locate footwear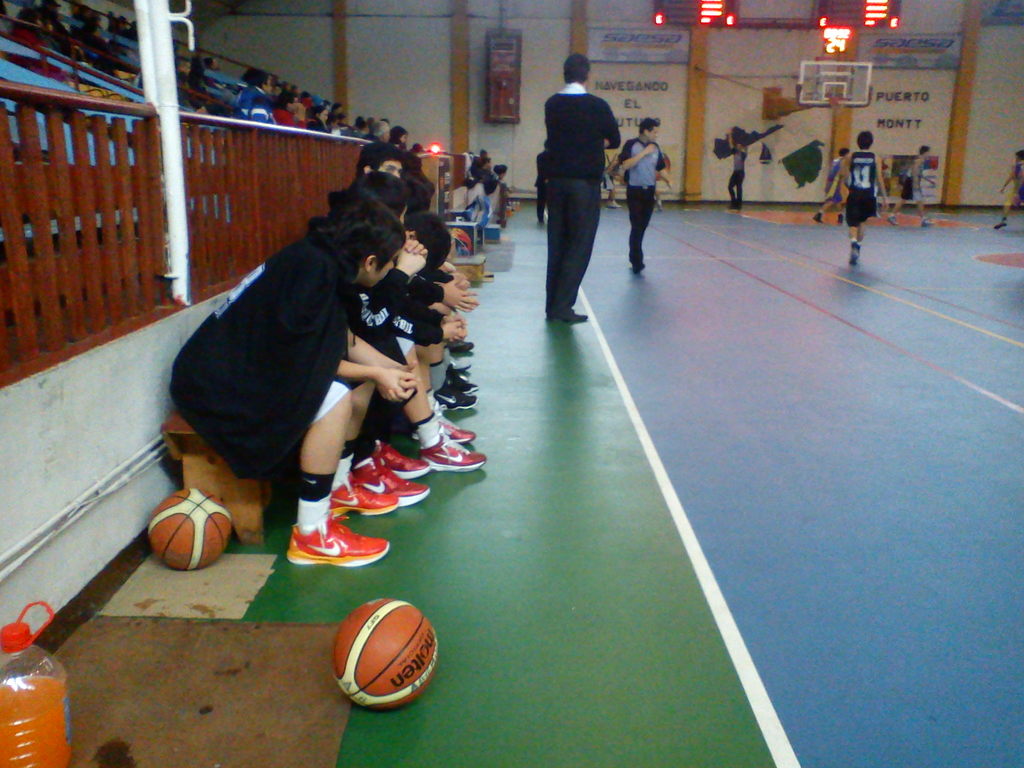
crop(454, 371, 481, 392)
